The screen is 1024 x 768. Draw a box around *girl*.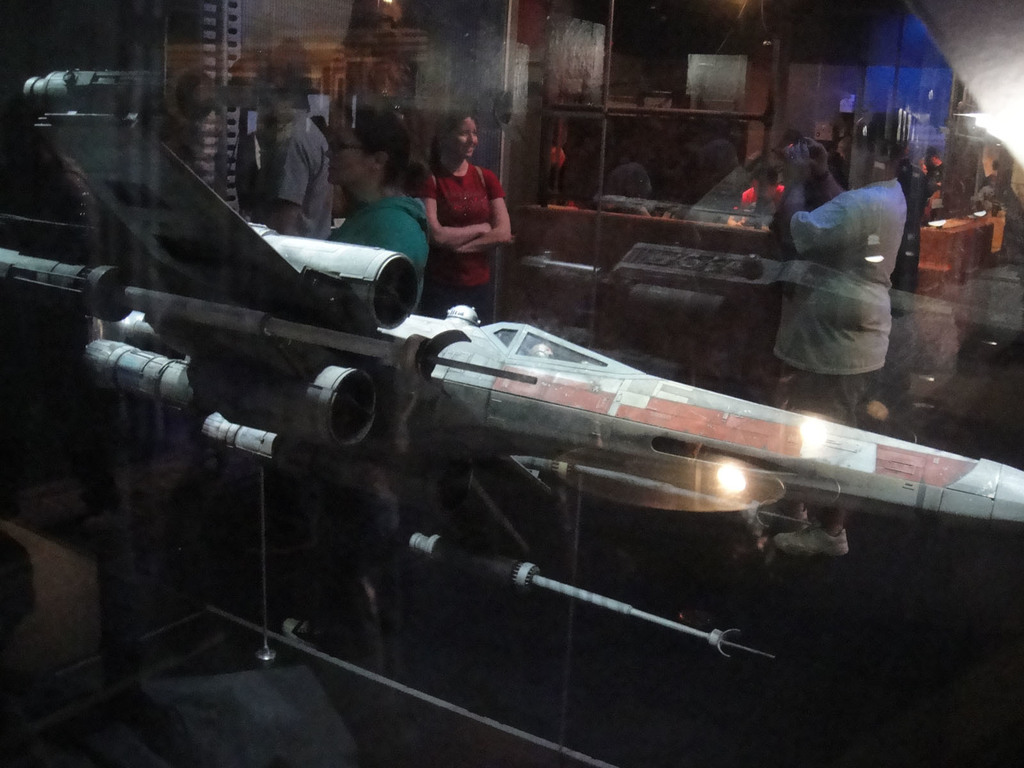
{"left": 314, "top": 104, "right": 425, "bottom": 310}.
